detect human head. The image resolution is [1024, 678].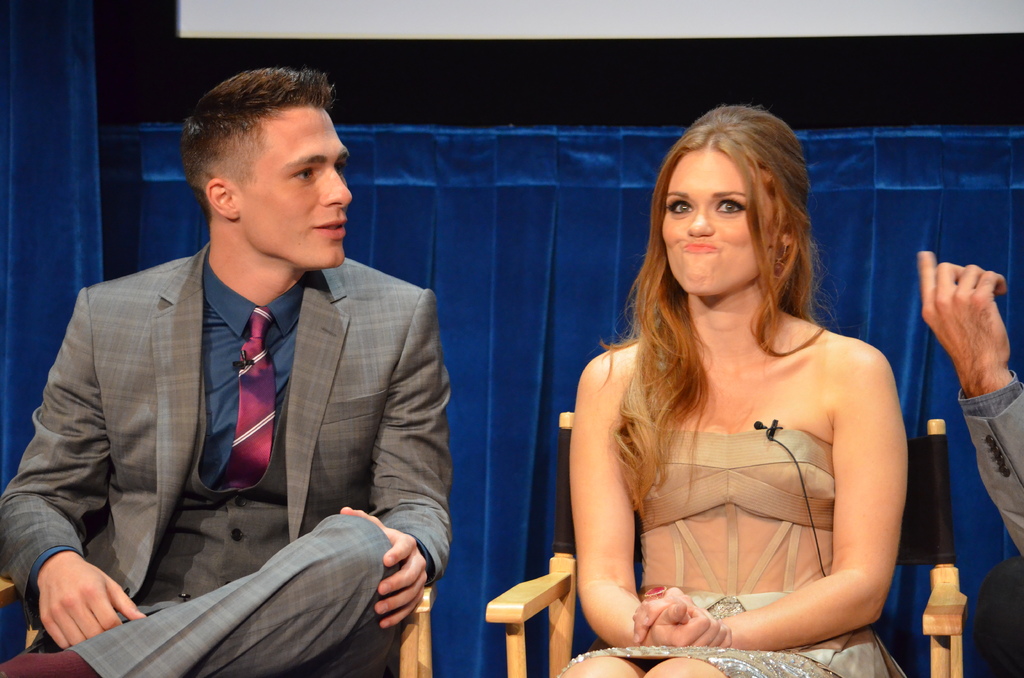
l=630, t=100, r=809, b=325.
